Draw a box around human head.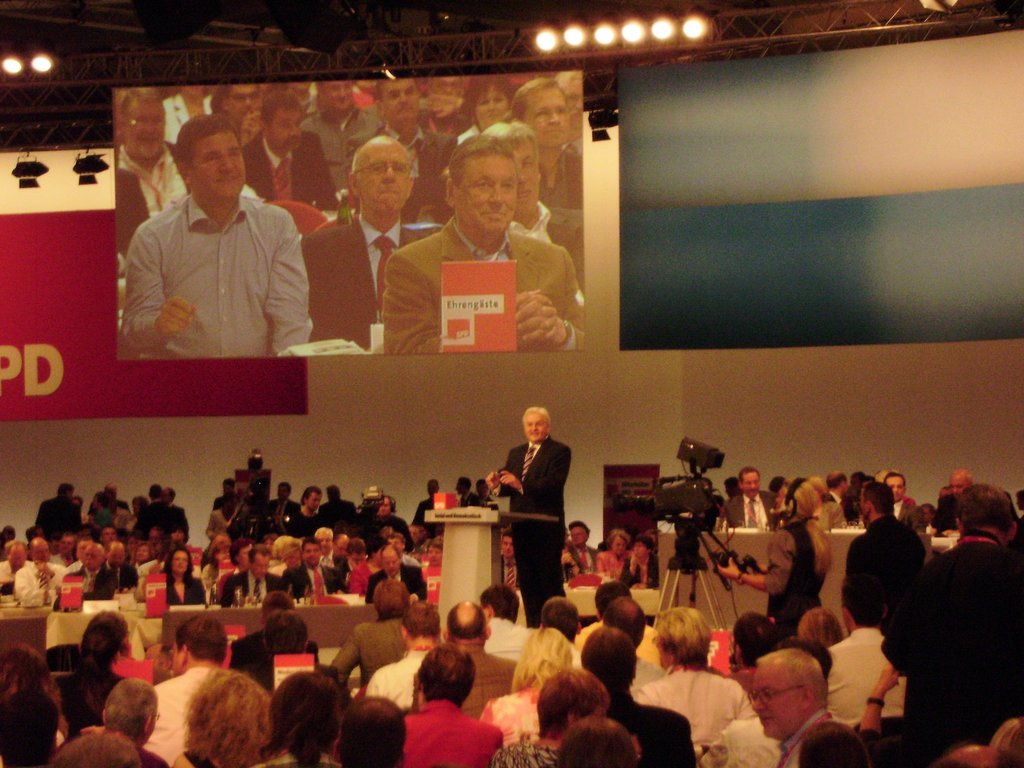
168 526 188 542.
